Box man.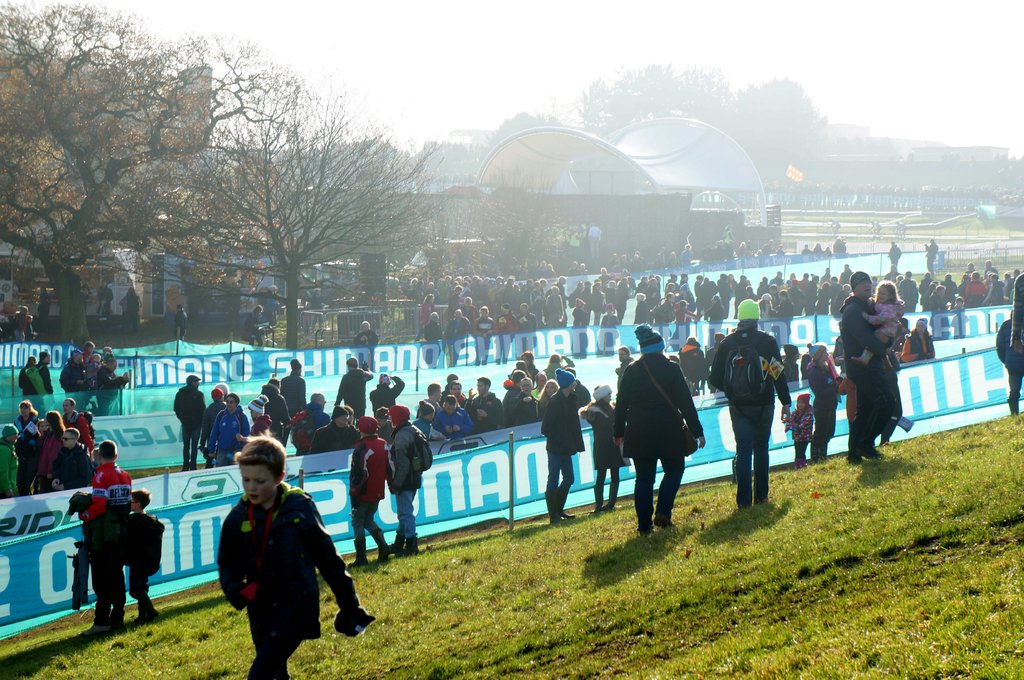
91/355/132/411.
